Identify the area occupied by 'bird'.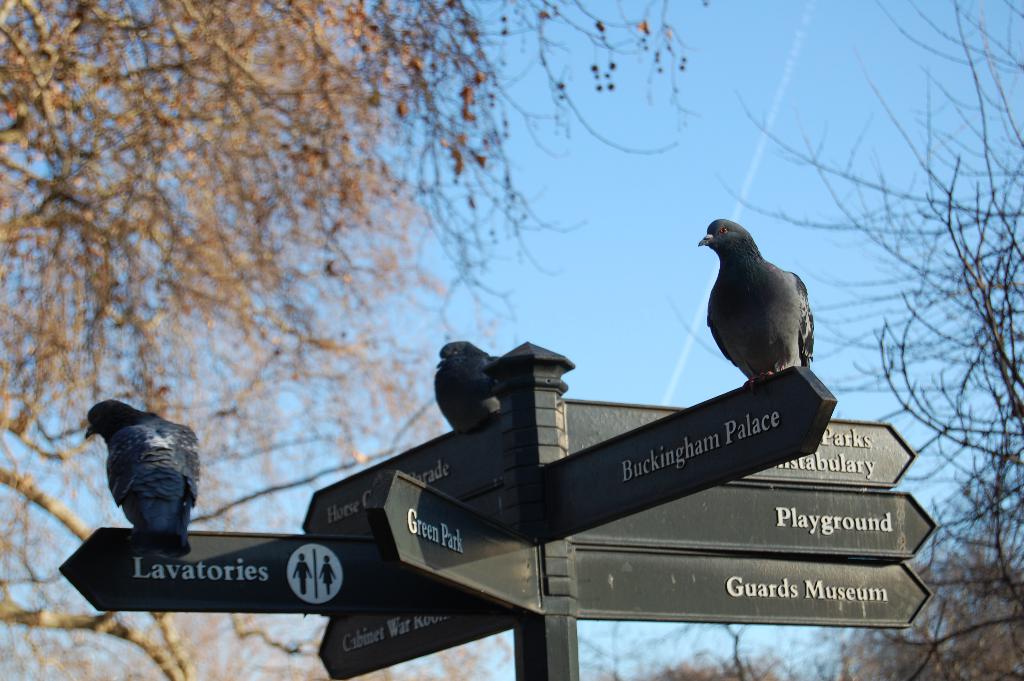
Area: (left=426, top=338, right=501, bottom=432).
